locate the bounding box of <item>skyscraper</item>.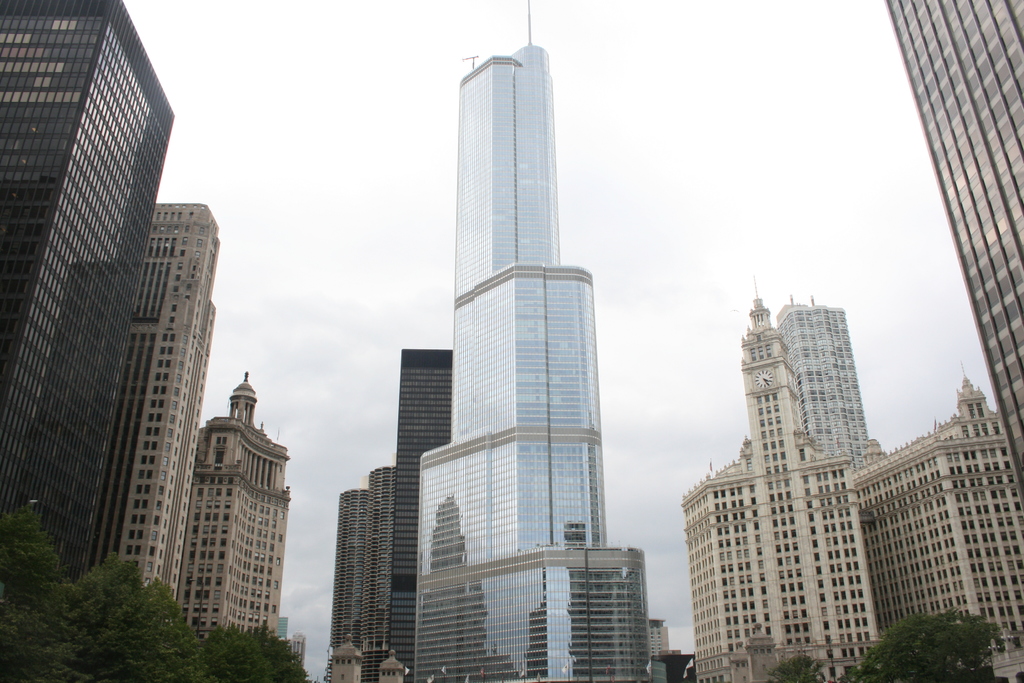
Bounding box: detection(886, 0, 1023, 522).
